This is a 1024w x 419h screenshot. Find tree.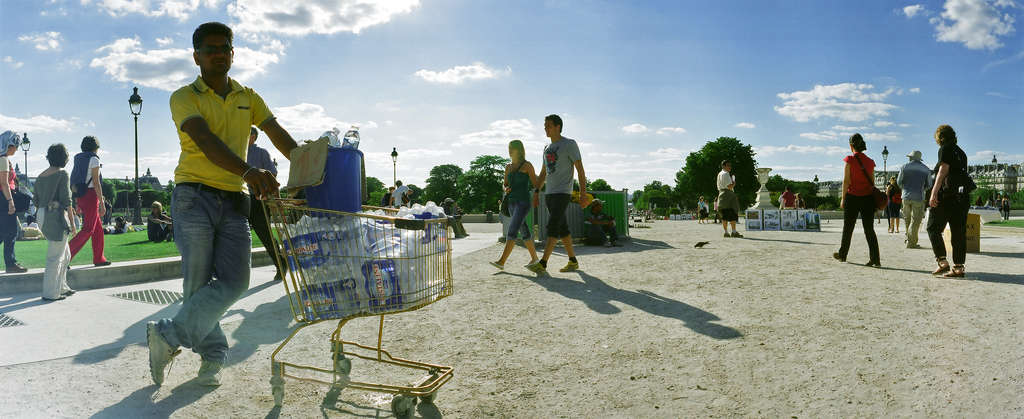
Bounding box: pyautogui.locateOnScreen(761, 173, 820, 204).
